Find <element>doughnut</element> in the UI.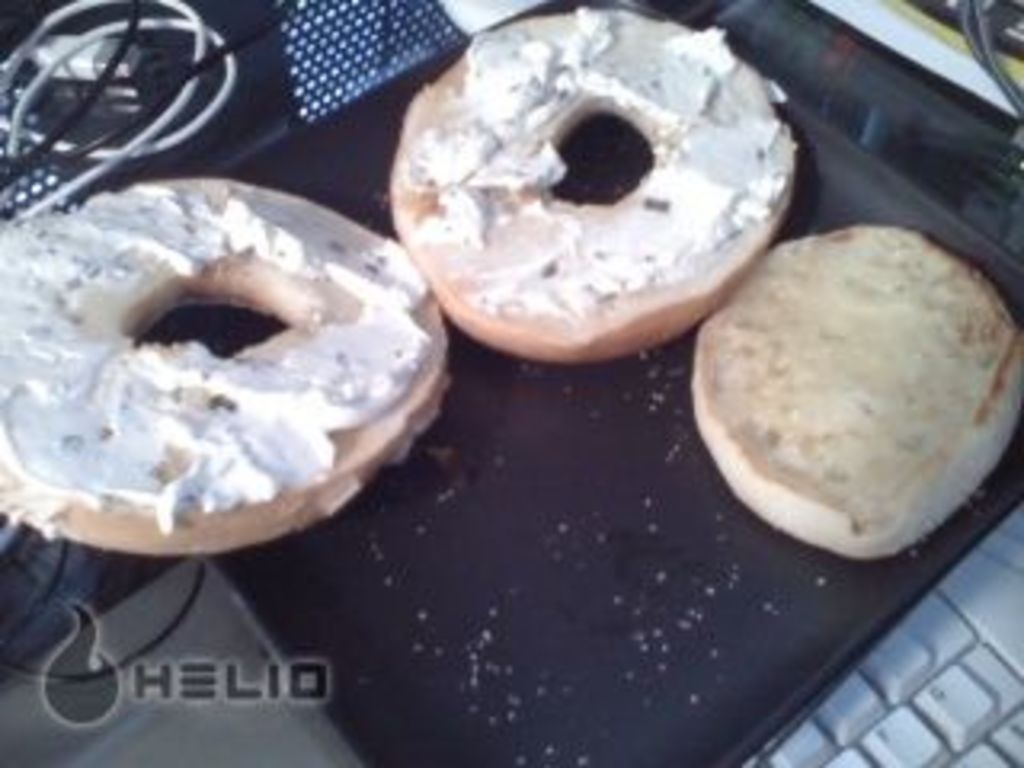
UI element at region(691, 221, 1021, 560).
